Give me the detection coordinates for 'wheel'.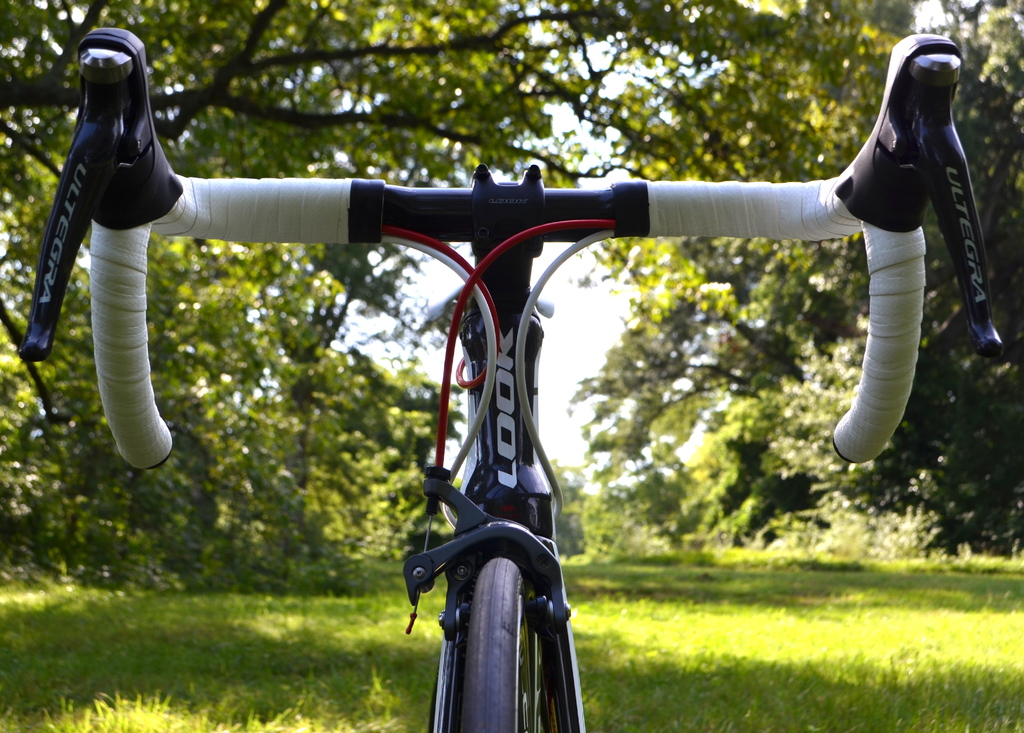
Rect(449, 549, 560, 732).
